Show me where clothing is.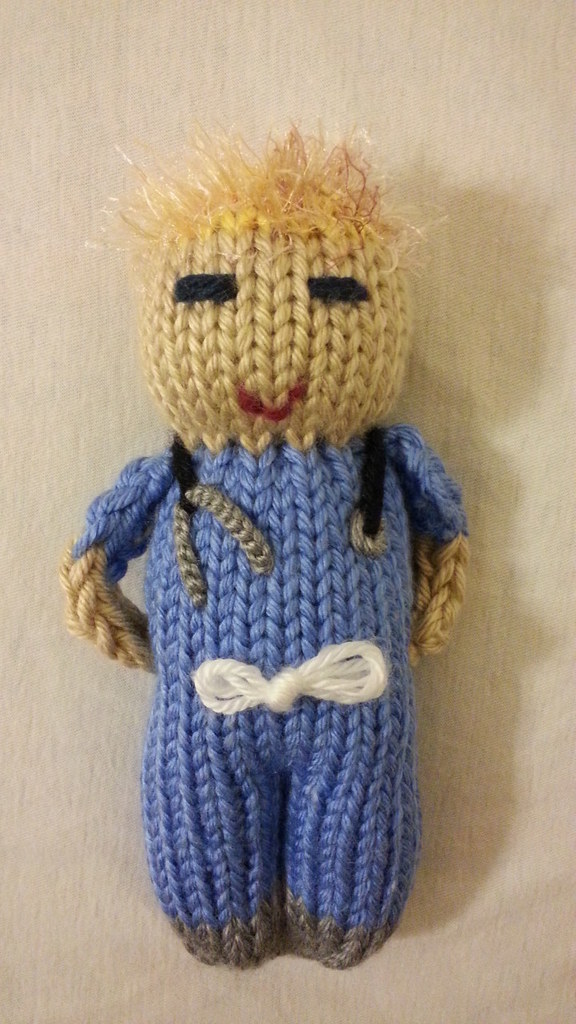
clothing is at rect(30, 115, 478, 929).
